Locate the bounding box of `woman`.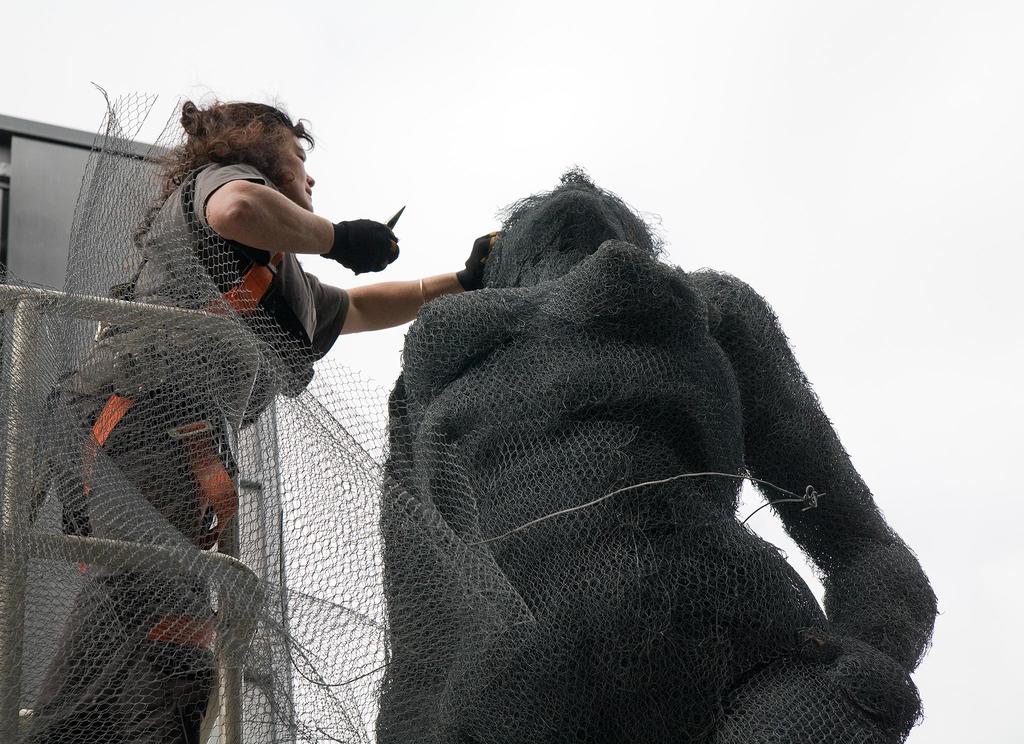
Bounding box: [26, 94, 504, 743].
